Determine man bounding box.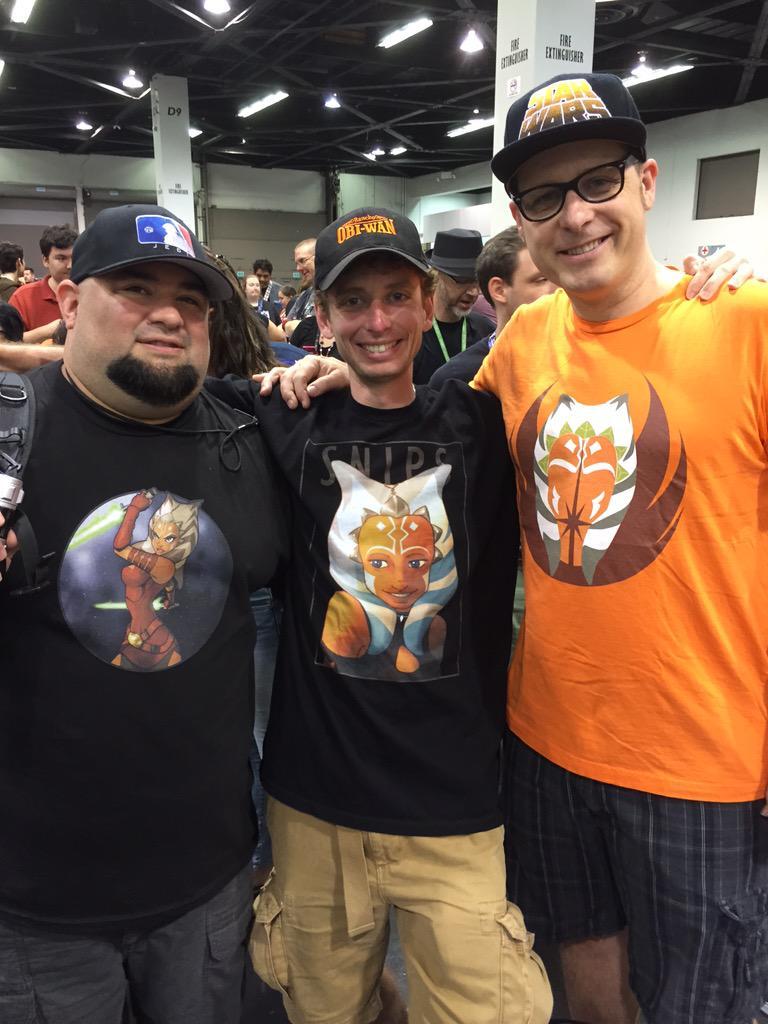
Determined: BBox(427, 221, 477, 317).
